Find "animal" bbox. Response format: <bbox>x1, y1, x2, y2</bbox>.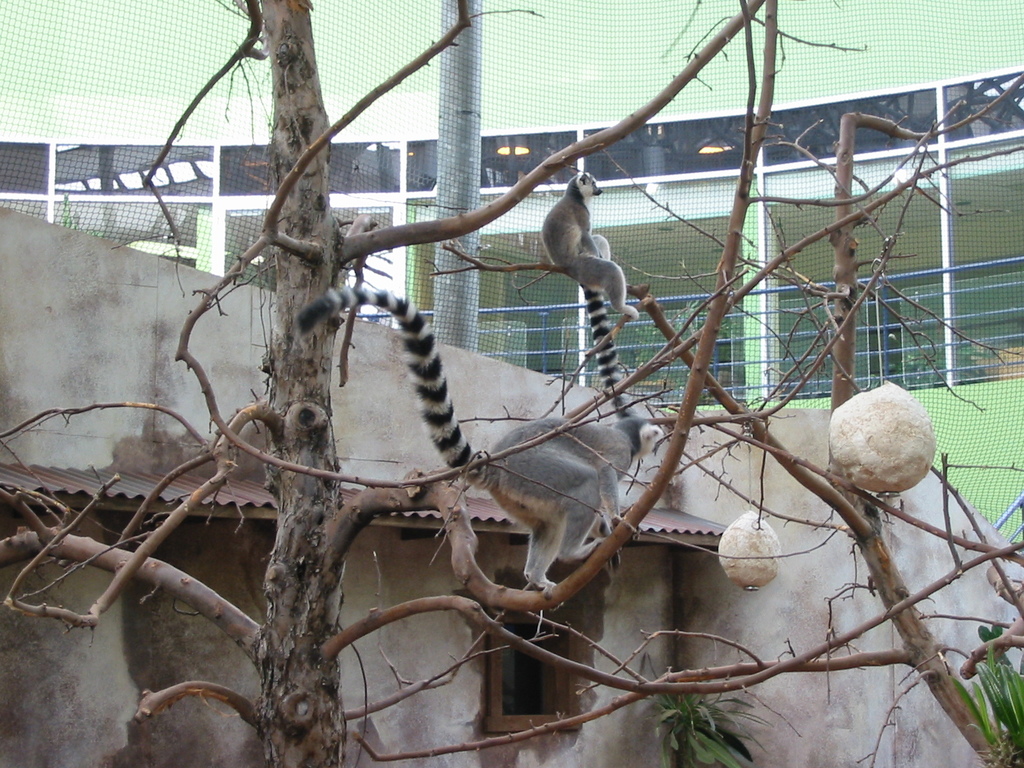
<bbox>294, 286, 660, 590</bbox>.
